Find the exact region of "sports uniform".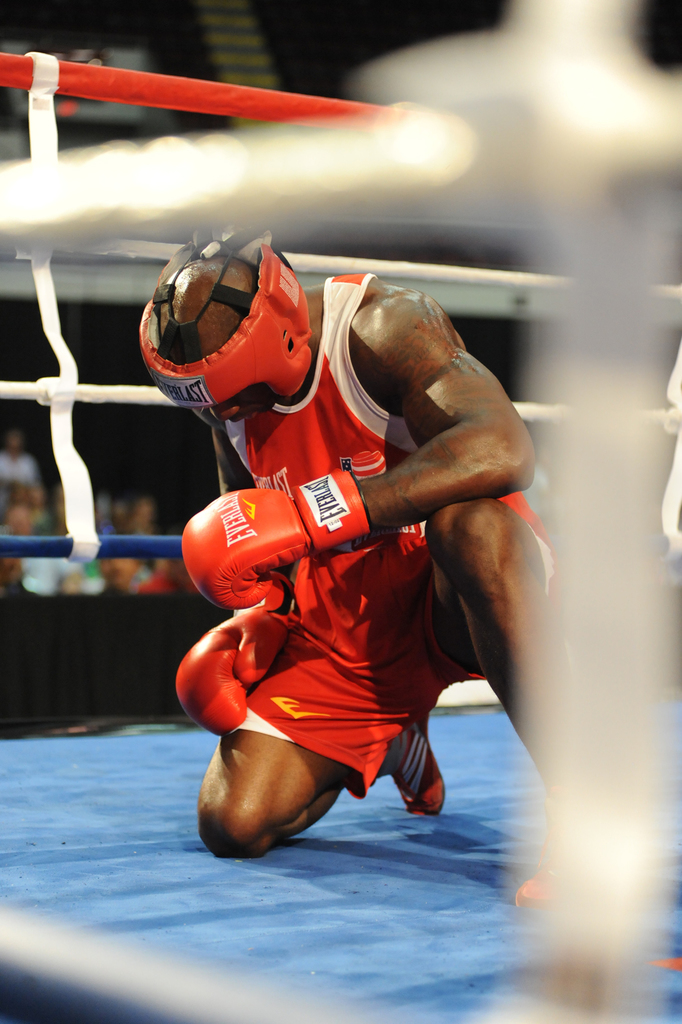
Exact region: [left=137, top=224, right=566, bottom=917].
